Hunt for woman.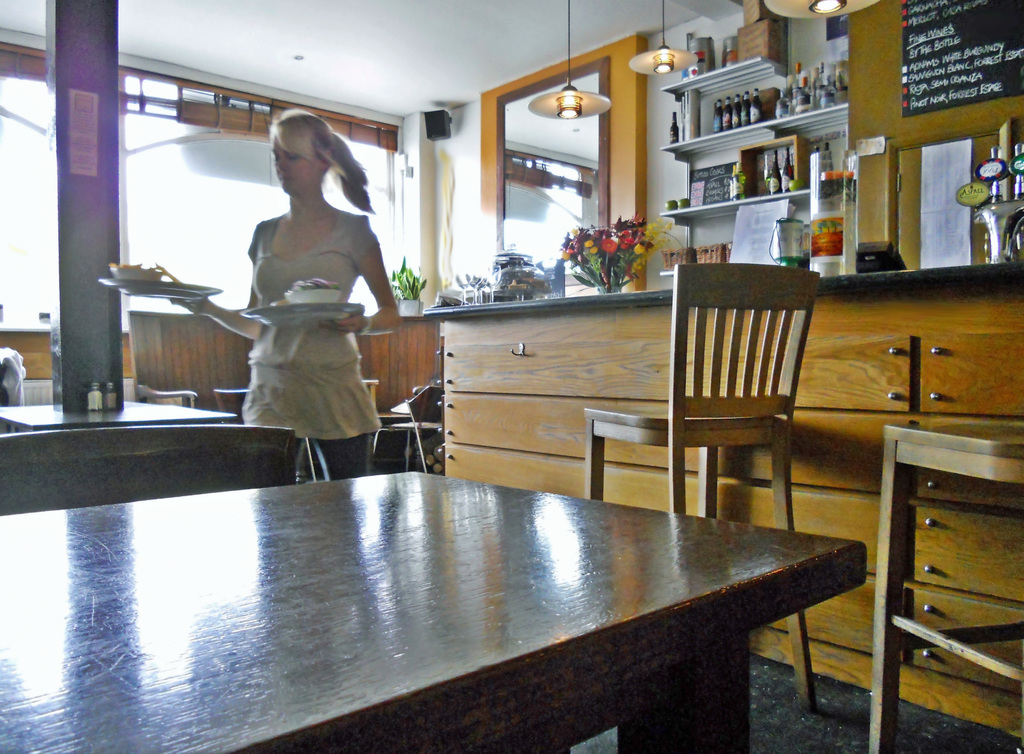
Hunted down at rect(203, 106, 406, 457).
